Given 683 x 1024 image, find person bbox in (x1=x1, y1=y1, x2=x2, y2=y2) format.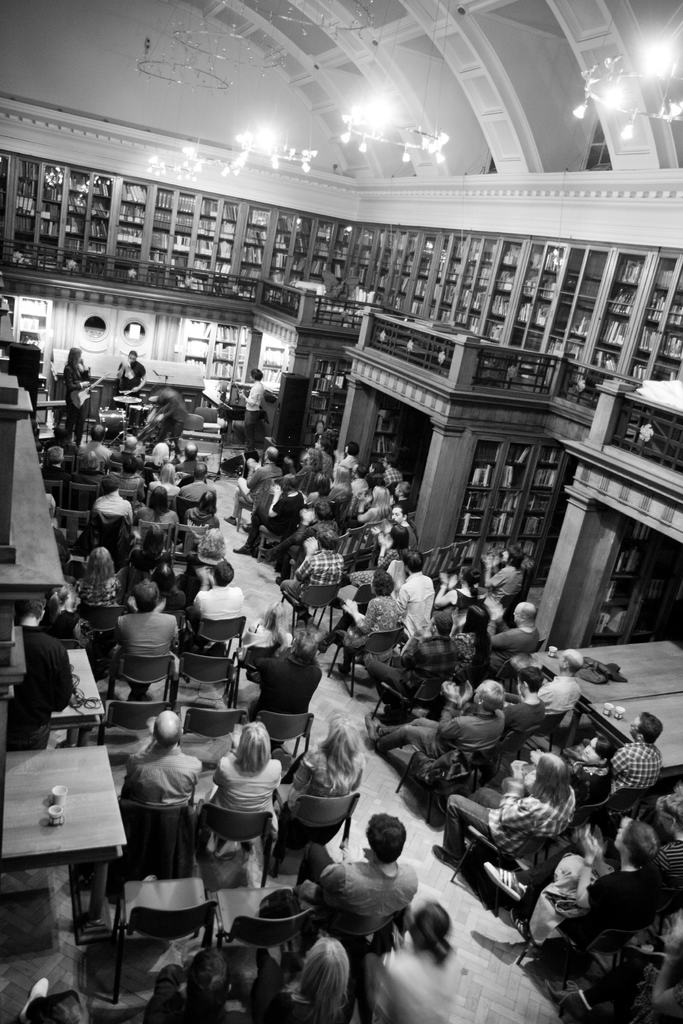
(x1=482, y1=817, x2=676, y2=952).
